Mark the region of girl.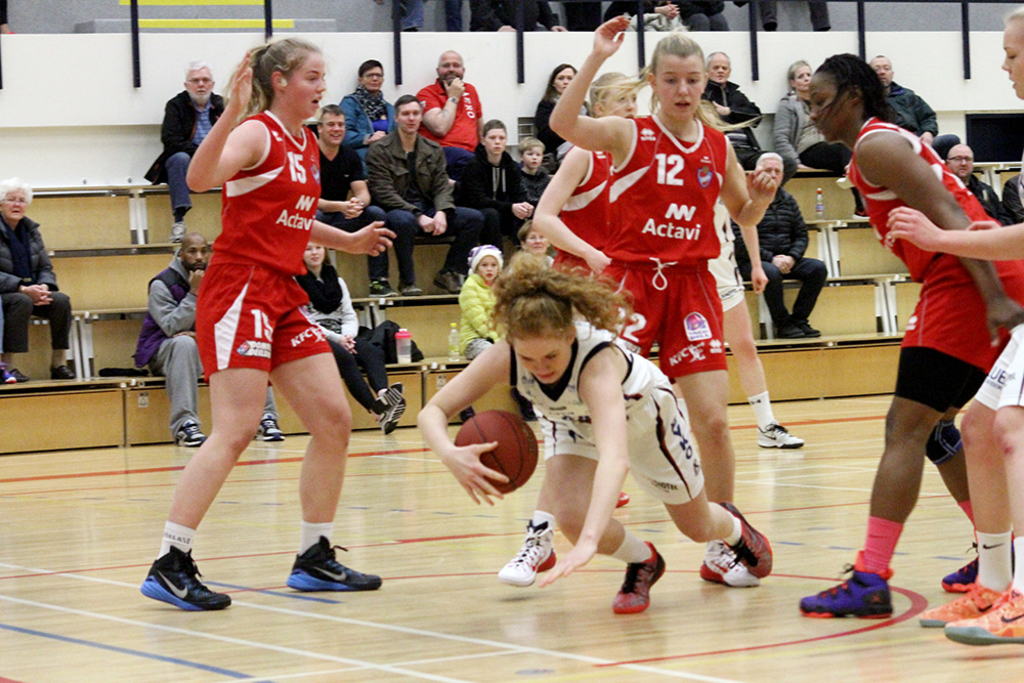
Region: x1=499 y1=15 x2=778 y2=587.
